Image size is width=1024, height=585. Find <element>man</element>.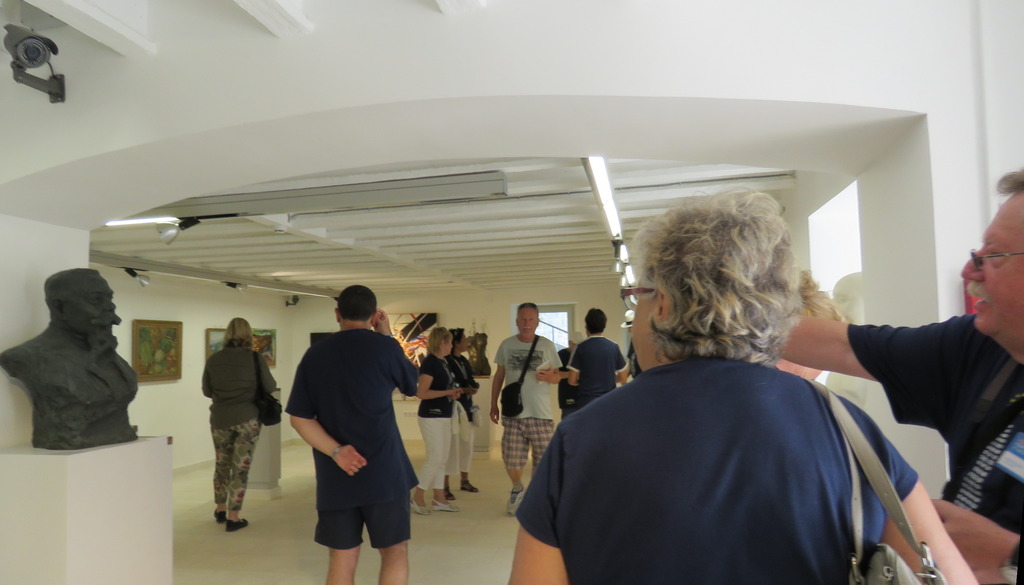
locate(487, 296, 571, 521).
